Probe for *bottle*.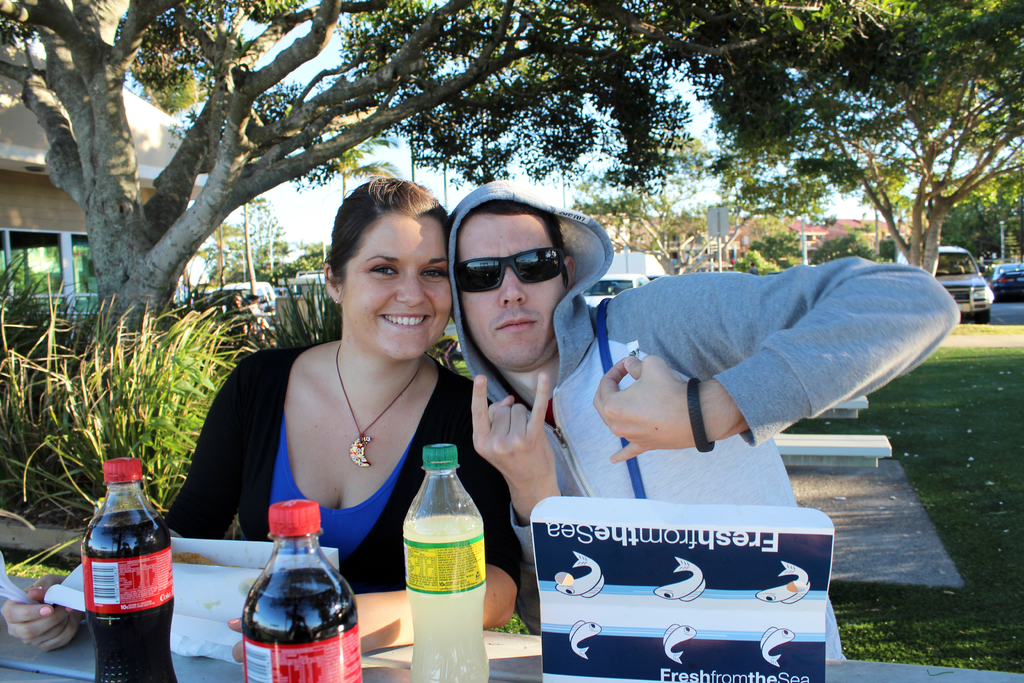
Probe result: [84,452,177,682].
